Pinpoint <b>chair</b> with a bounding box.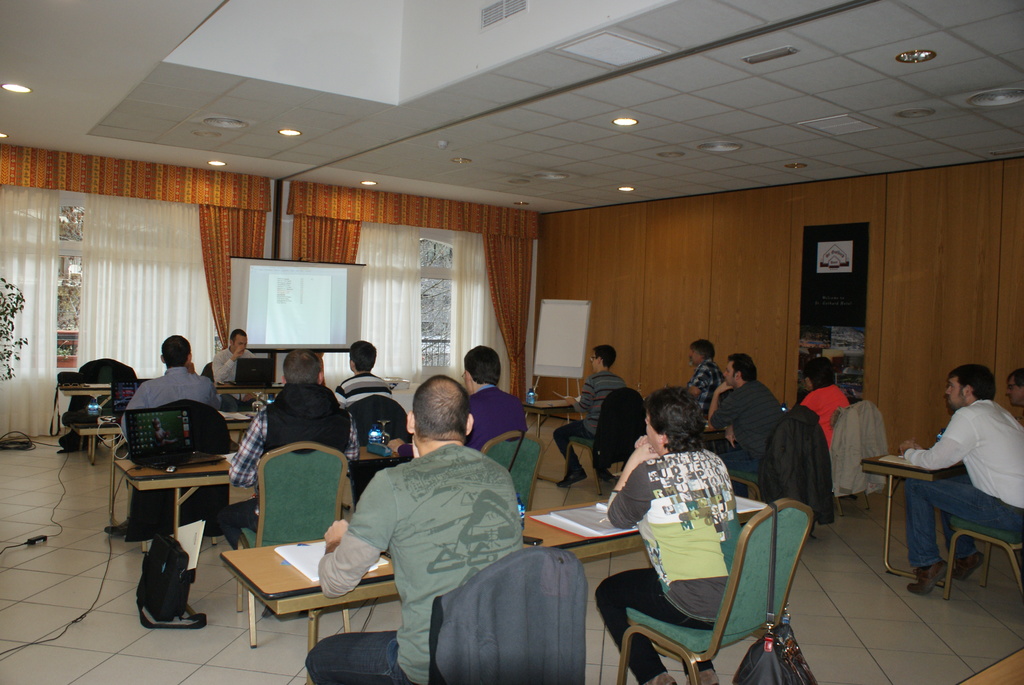
<box>821,400,872,518</box>.
